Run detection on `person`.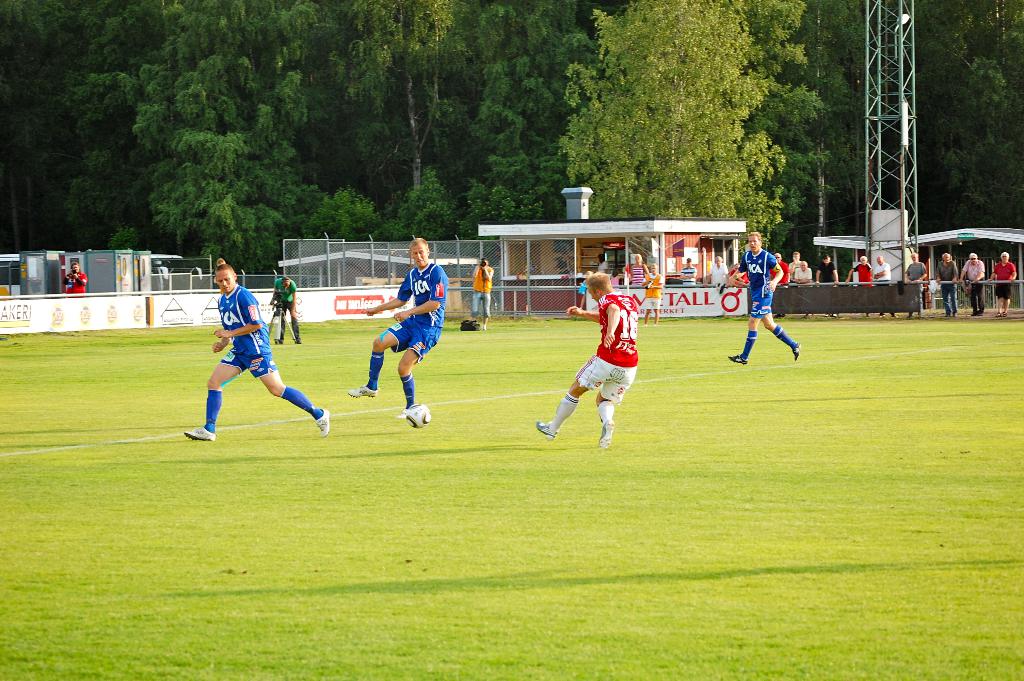
Result: select_region(186, 263, 331, 445).
